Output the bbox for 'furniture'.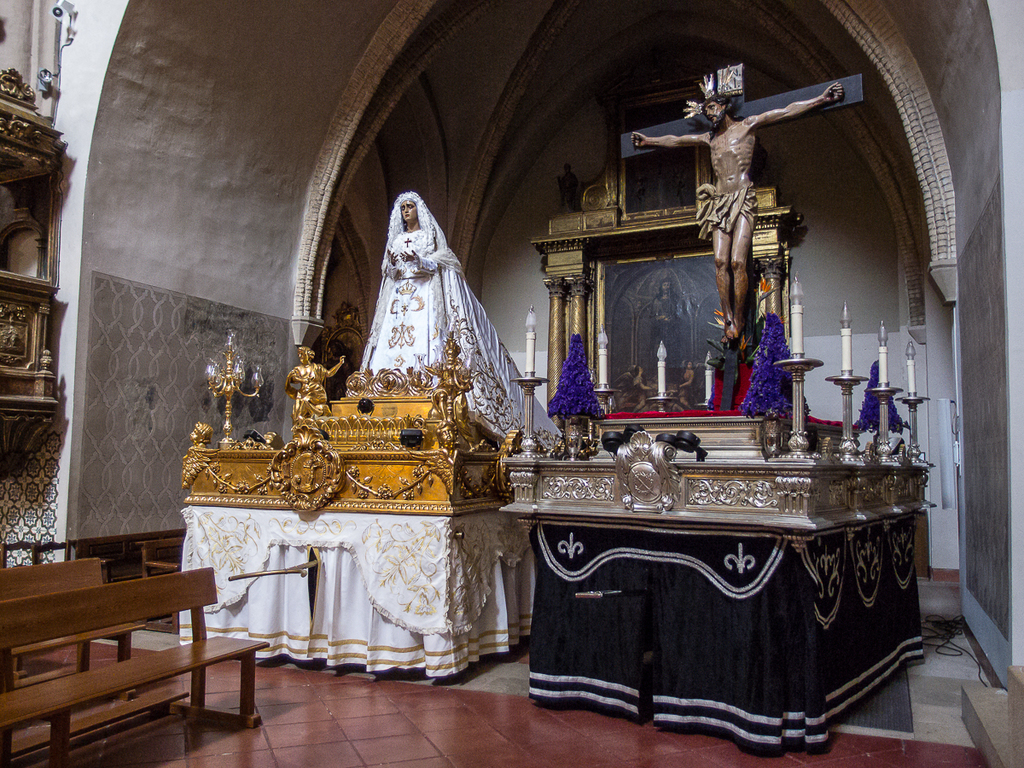
box(518, 517, 928, 758).
